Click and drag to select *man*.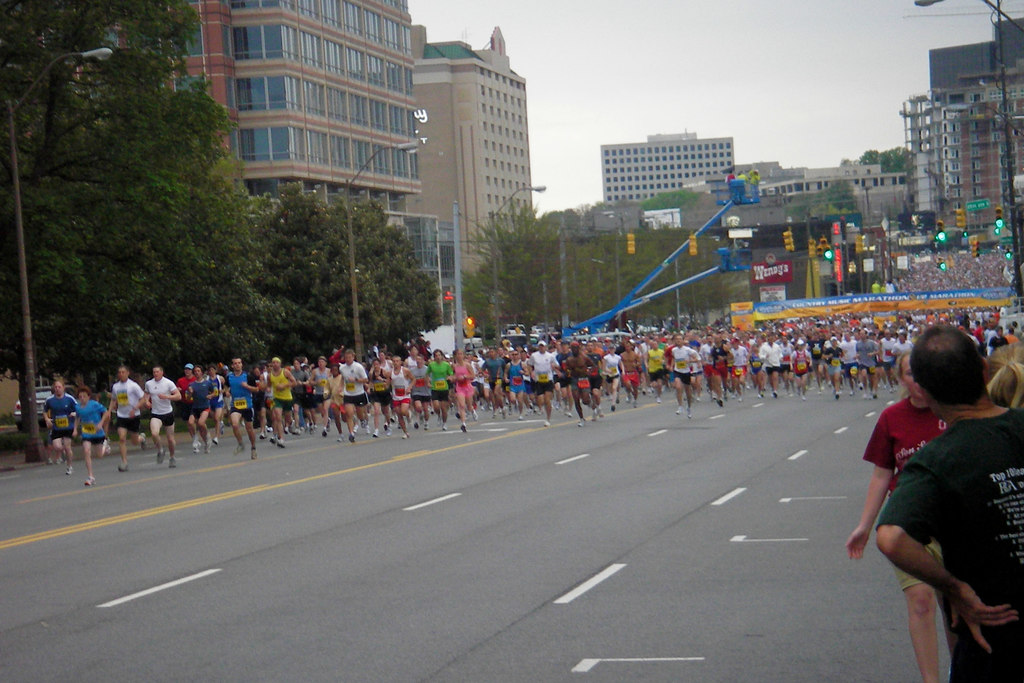
Selection: pyautogui.locateOnScreen(475, 349, 508, 416).
